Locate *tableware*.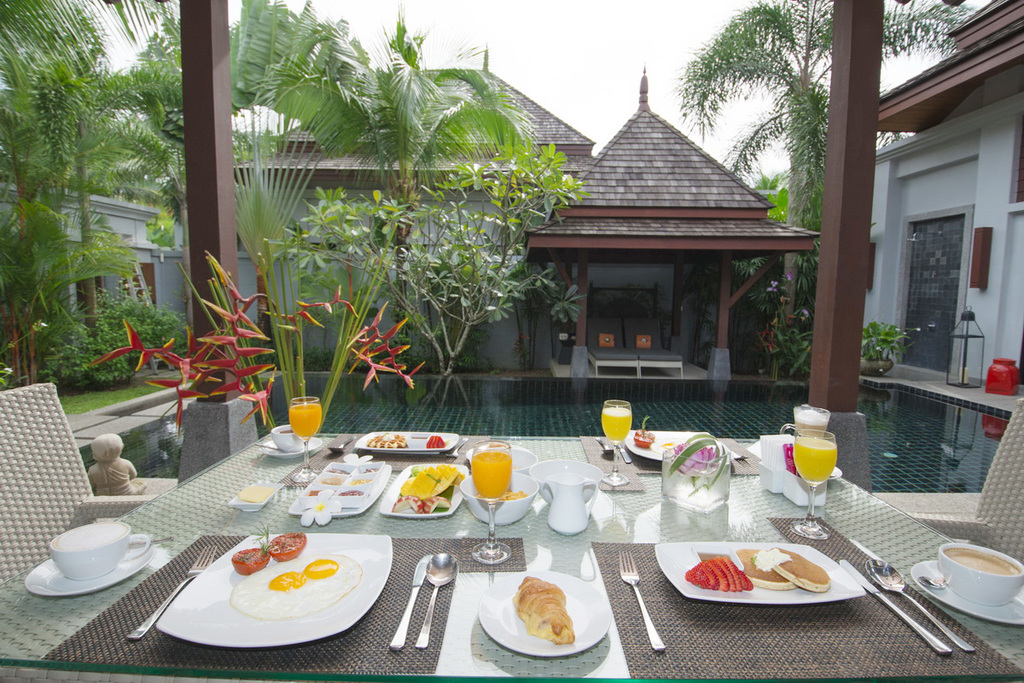
Bounding box: (602, 400, 635, 489).
